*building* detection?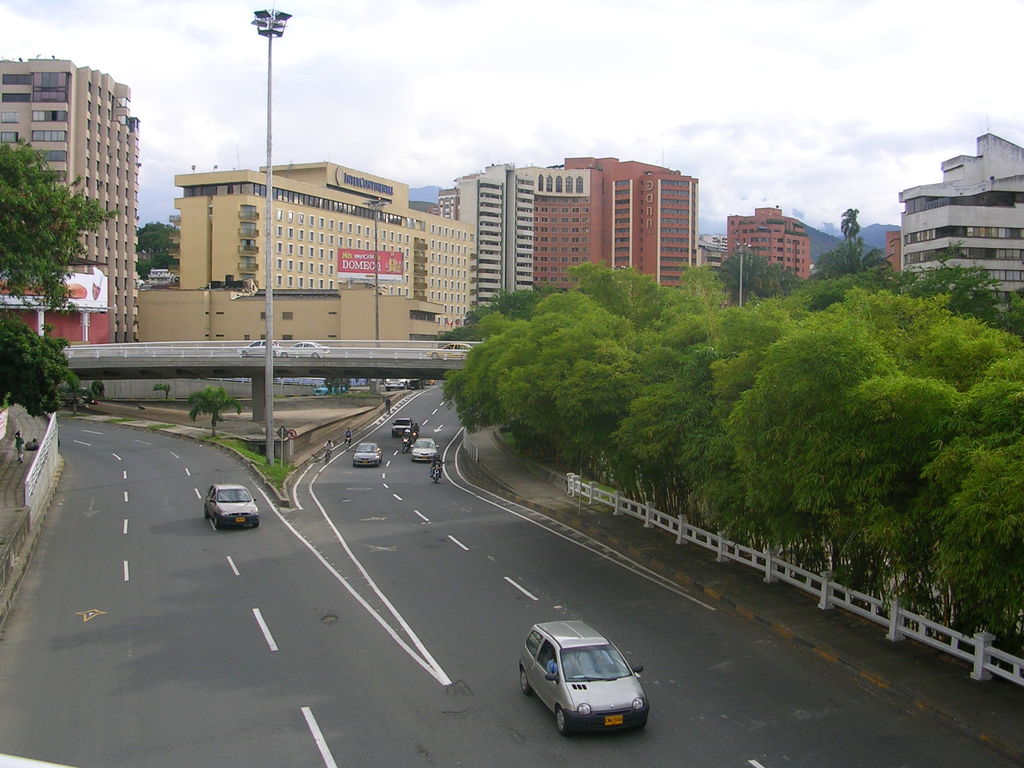
<box>899,135,1023,312</box>
